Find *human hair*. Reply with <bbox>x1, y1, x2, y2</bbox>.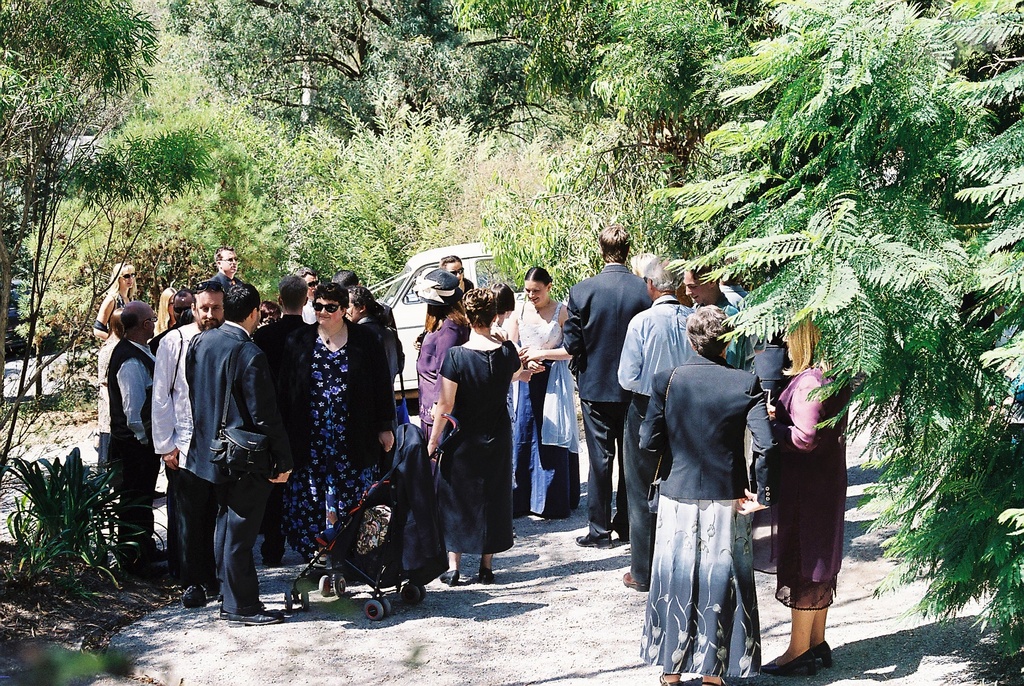
<bbox>640, 253, 682, 293</bbox>.
